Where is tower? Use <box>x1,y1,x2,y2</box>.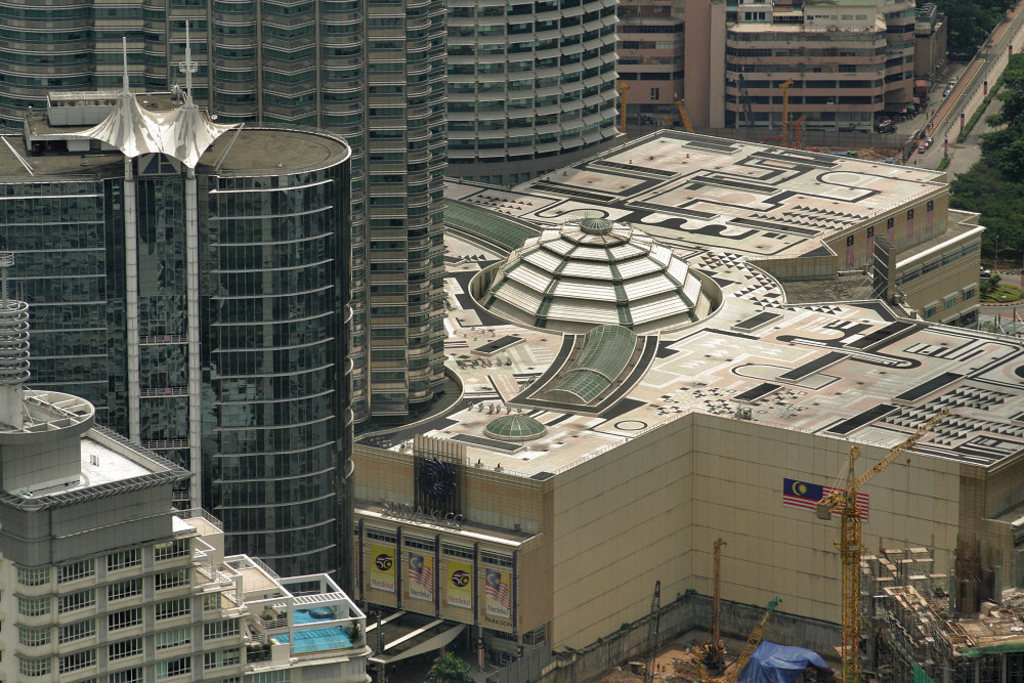
<box>0,300,373,681</box>.
